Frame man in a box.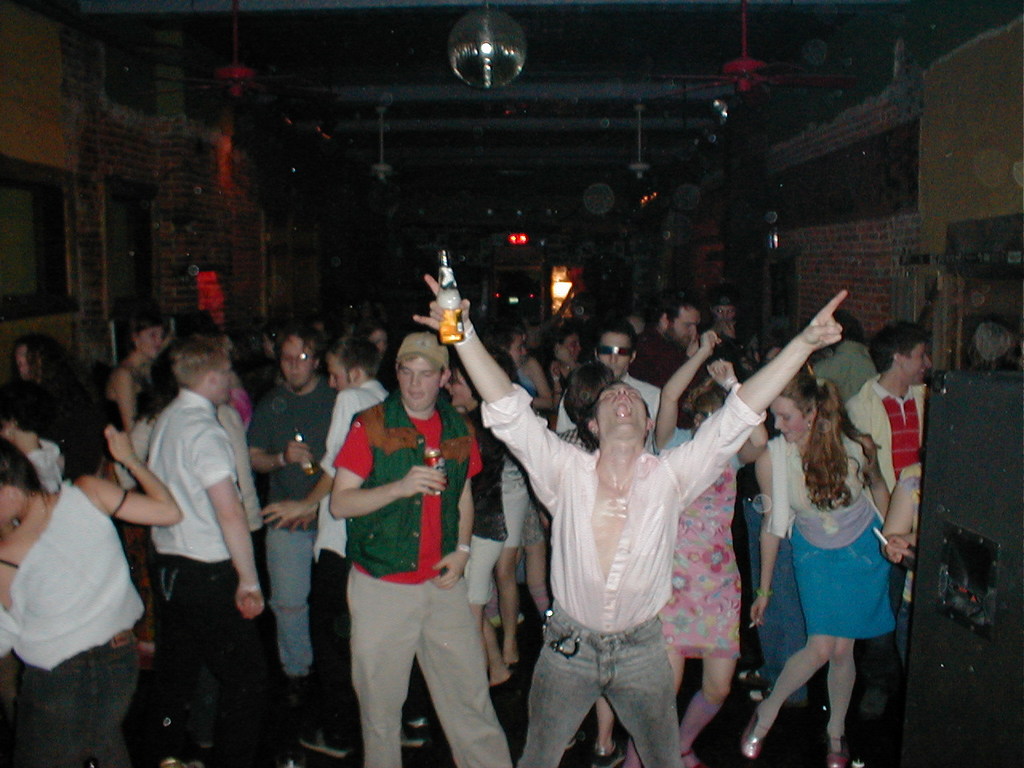
x1=838 y1=318 x2=941 y2=724.
